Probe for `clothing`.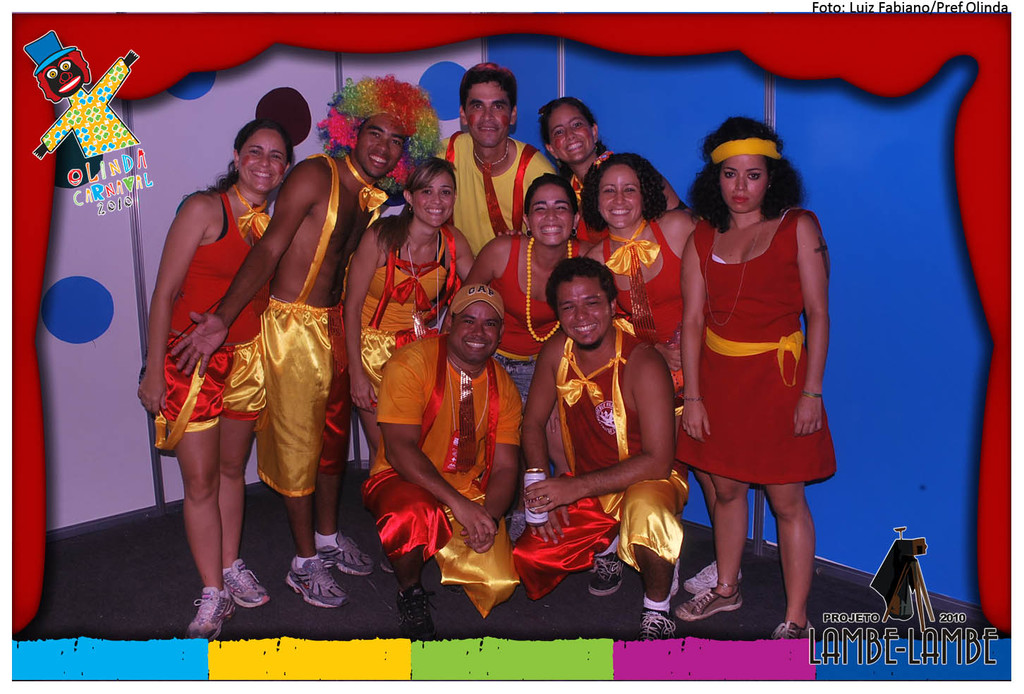
Probe result: [362, 333, 520, 623].
